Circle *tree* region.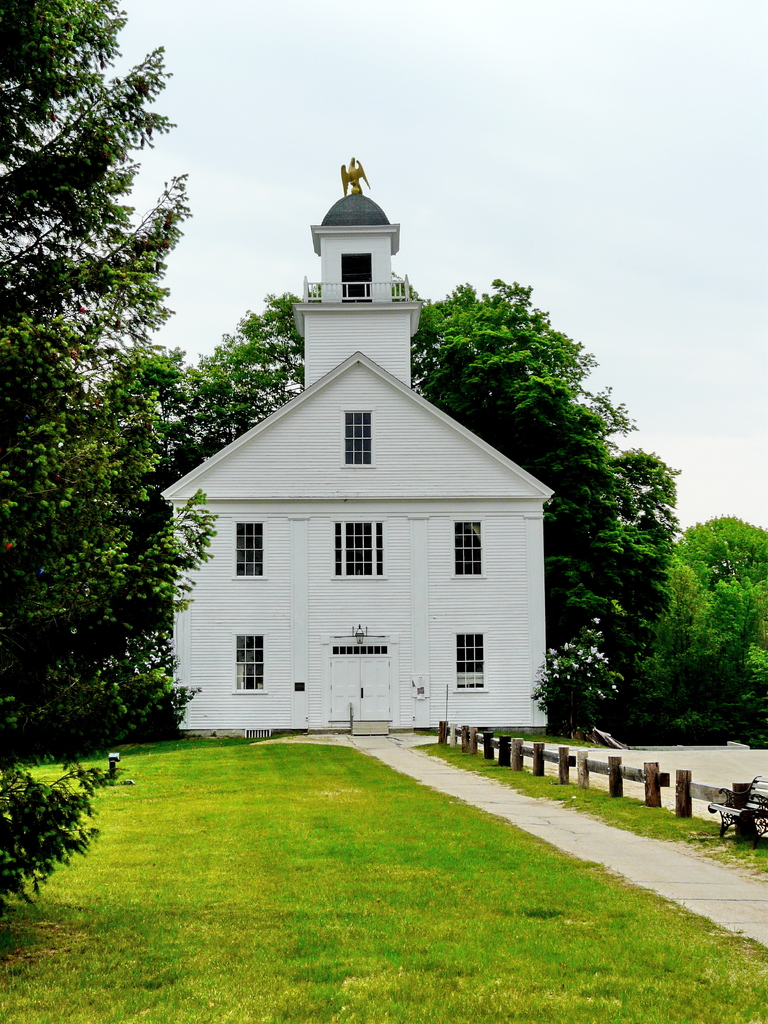
Region: 114/282/682/764.
